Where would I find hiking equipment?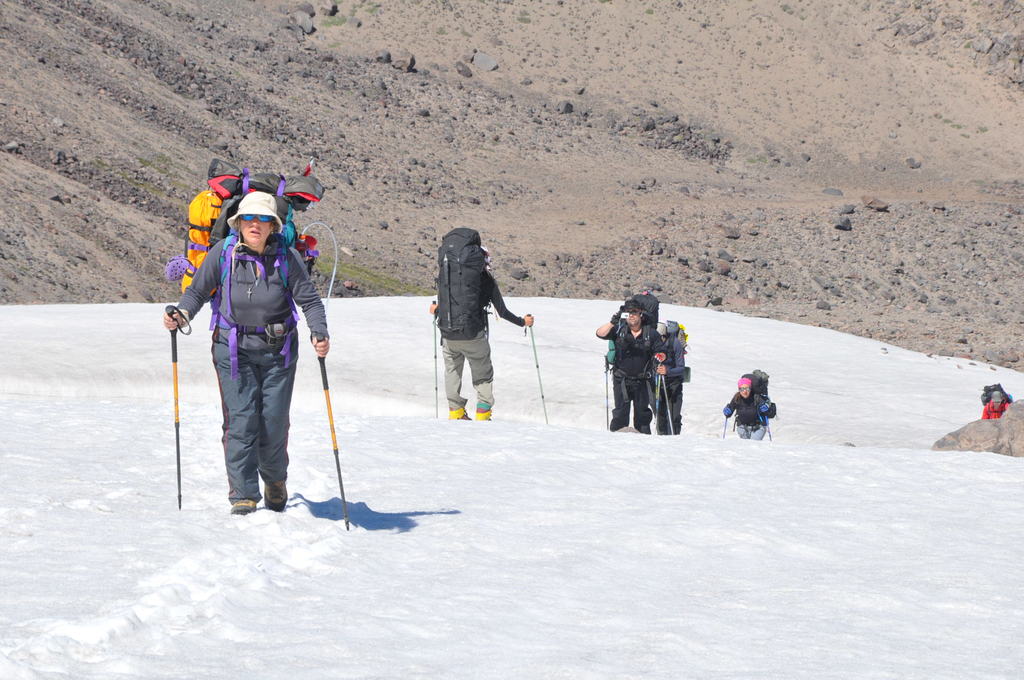
At bbox(739, 368, 778, 417).
